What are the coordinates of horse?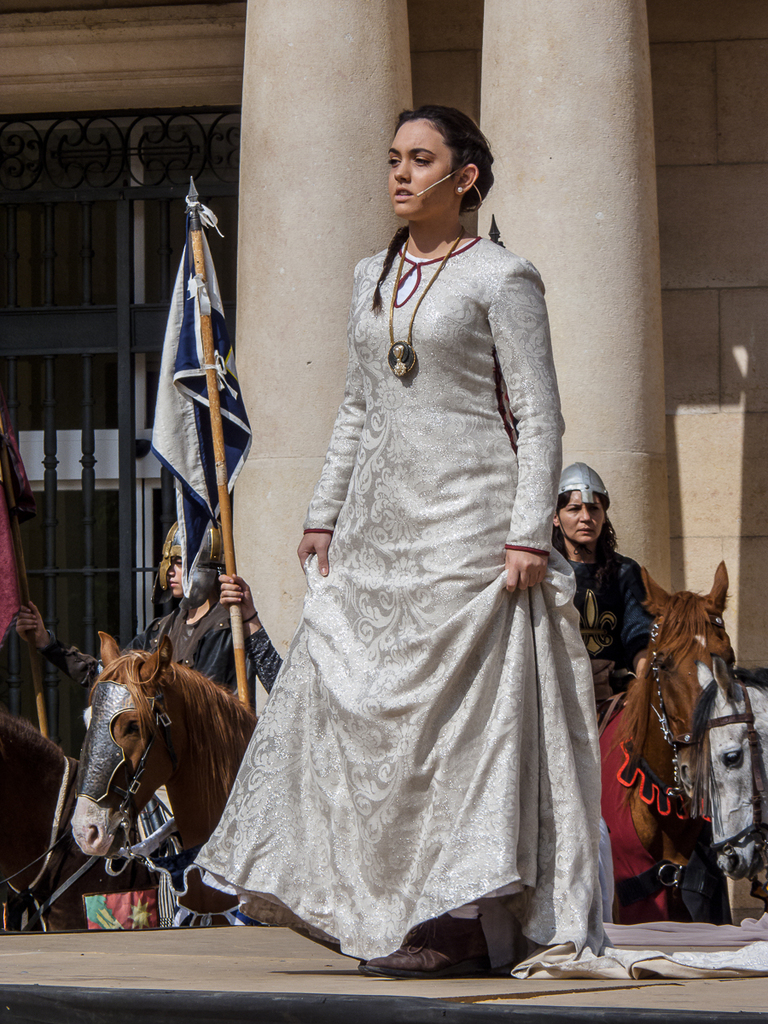
bbox=[66, 628, 253, 929].
